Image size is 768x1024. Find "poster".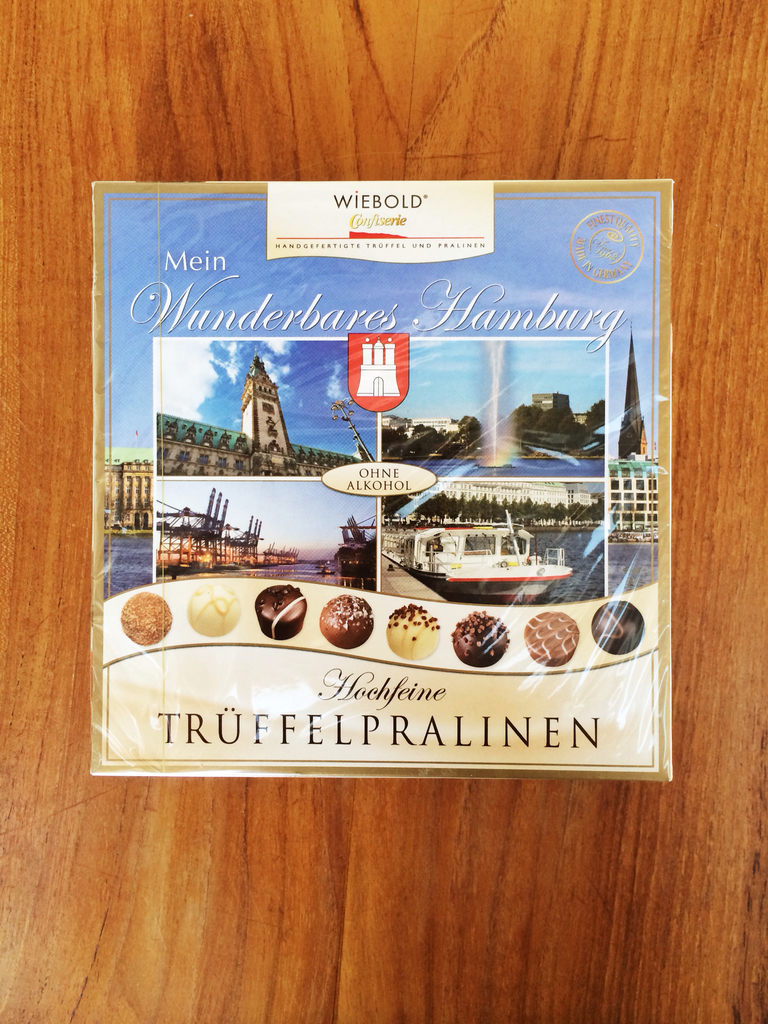
bbox(88, 168, 674, 770).
